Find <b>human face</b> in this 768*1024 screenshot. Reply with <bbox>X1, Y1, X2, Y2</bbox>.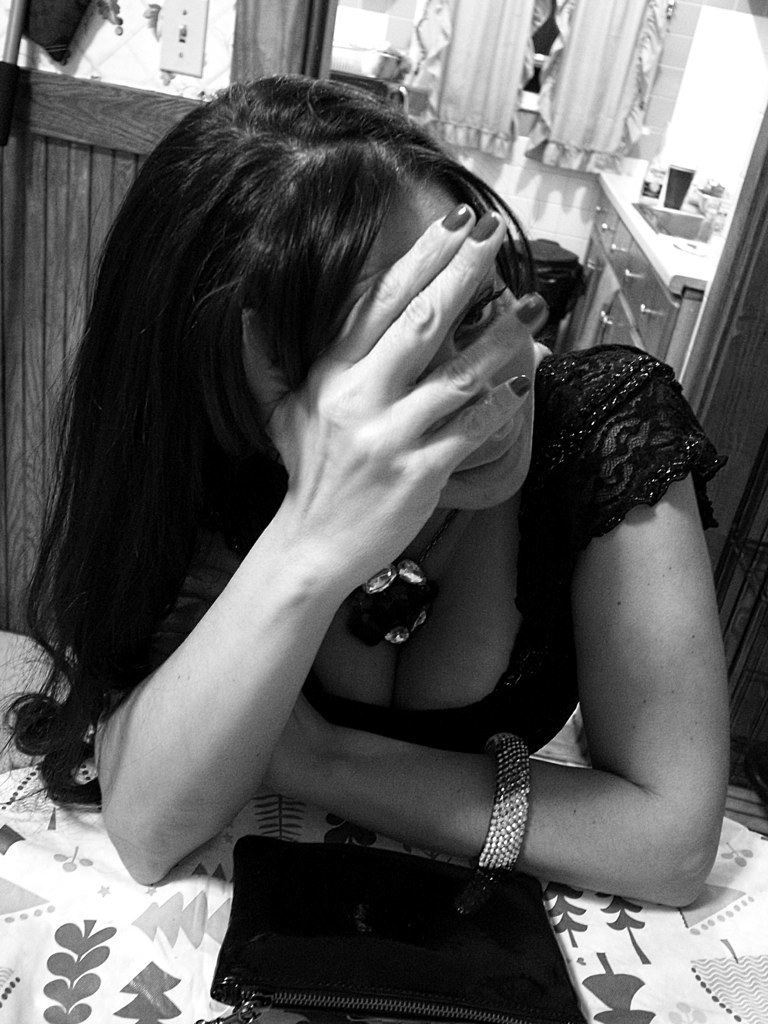
<bbox>344, 177, 535, 511</bbox>.
